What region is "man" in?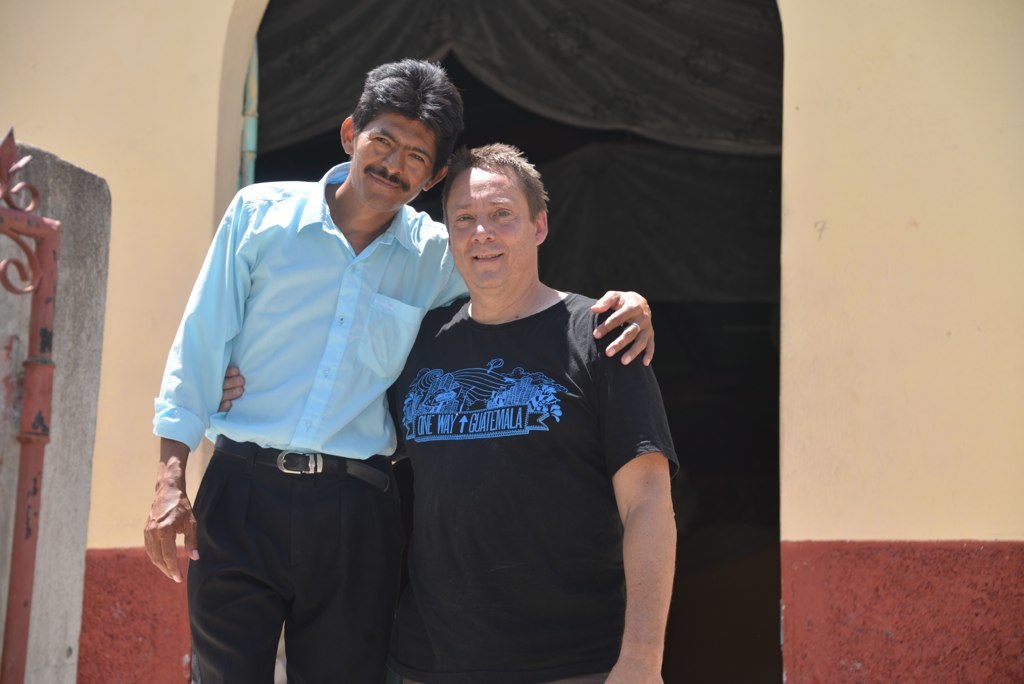
<box>146,60,659,683</box>.
